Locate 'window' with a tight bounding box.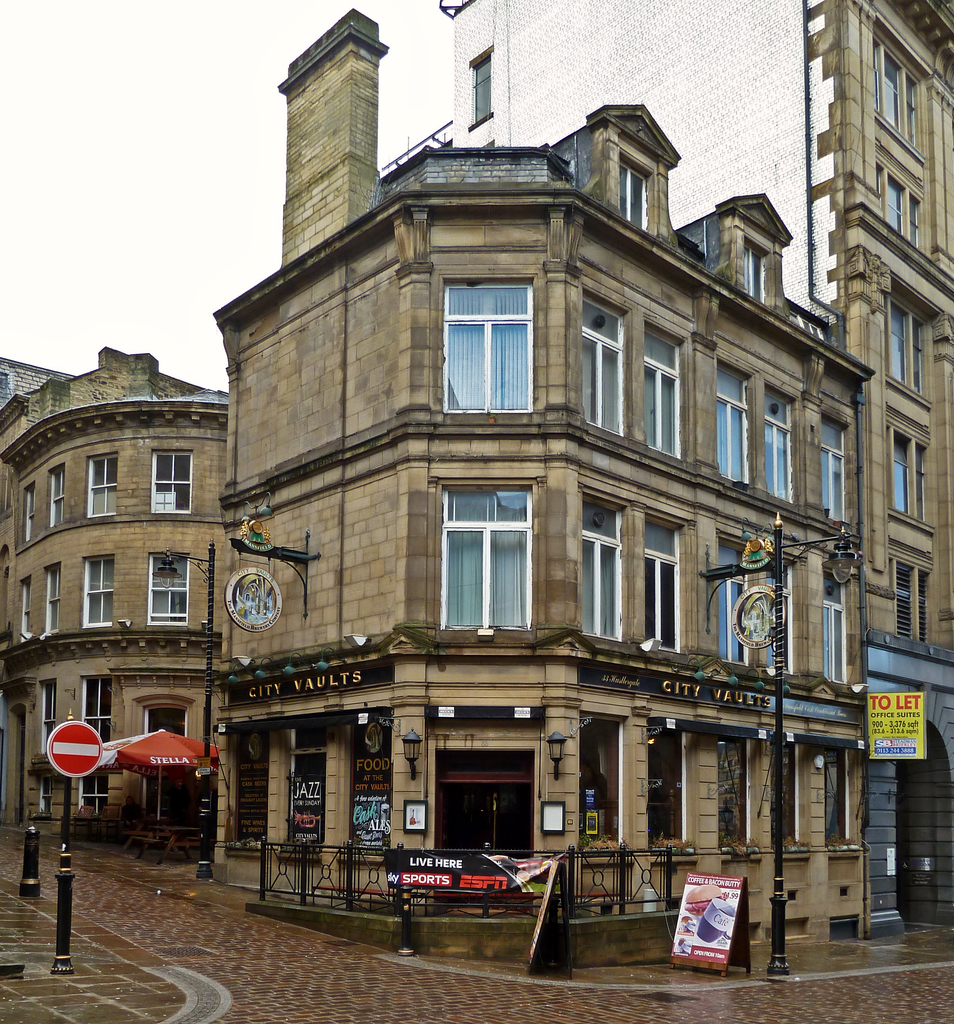
49, 464, 63, 531.
